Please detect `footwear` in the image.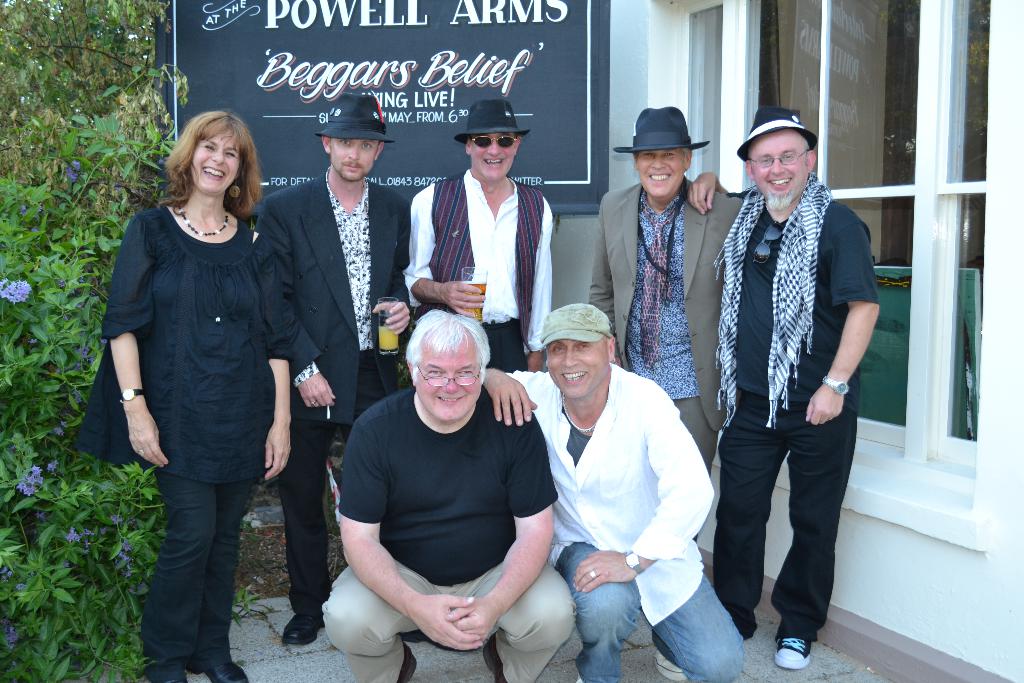
[397,639,419,682].
